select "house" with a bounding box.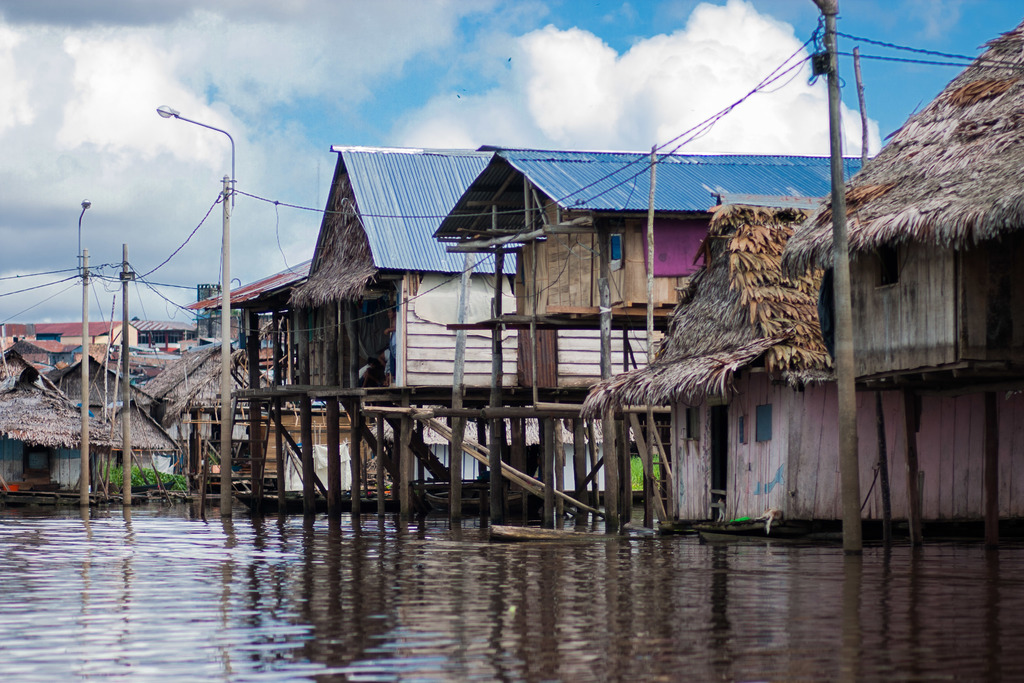
locate(425, 147, 875, 484).
